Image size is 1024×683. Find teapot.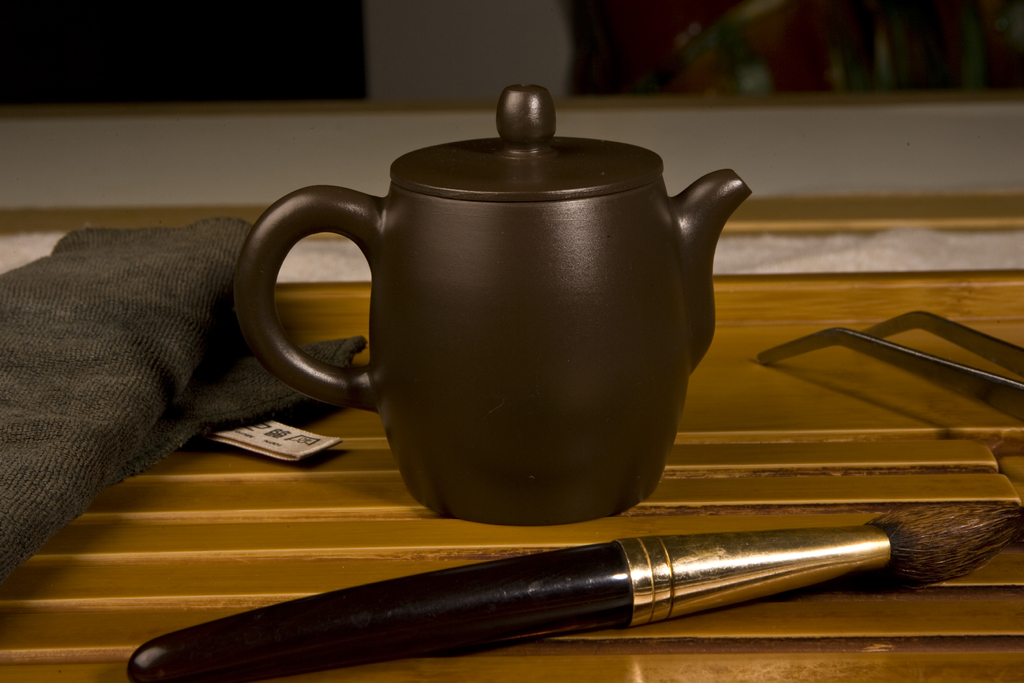
[x1=230, y1=81, x2=752, y2=525].
